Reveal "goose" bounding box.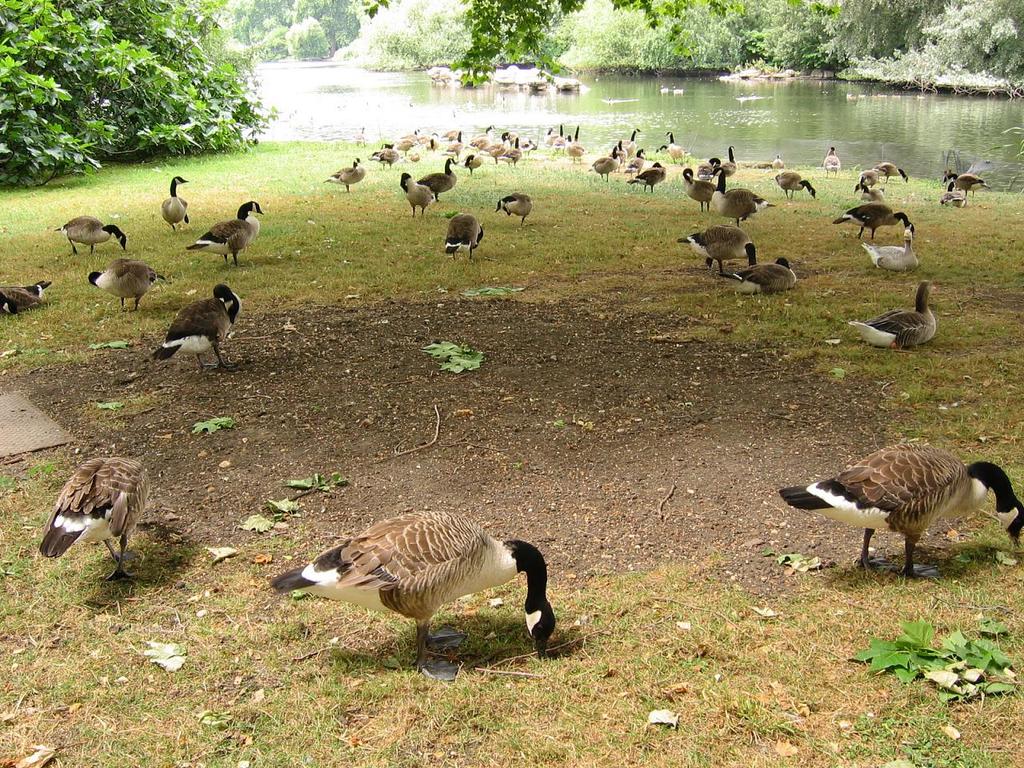
Revealed: bbox(441, 211, 485, 261).
